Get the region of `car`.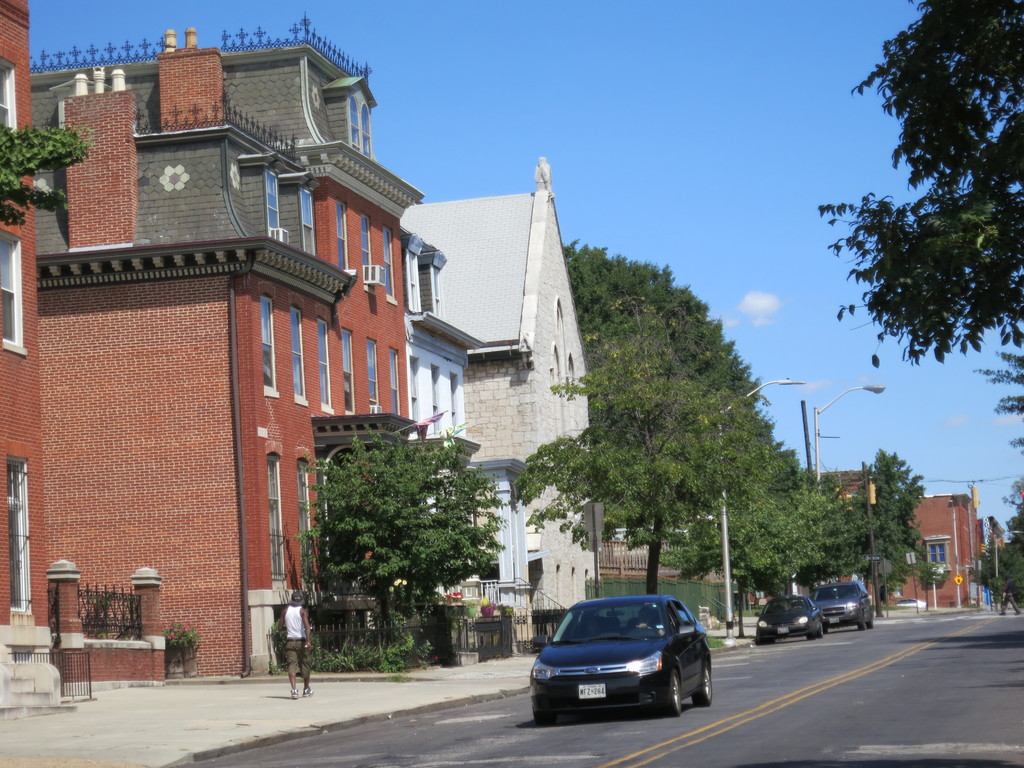
812, 579, 876, 630.
